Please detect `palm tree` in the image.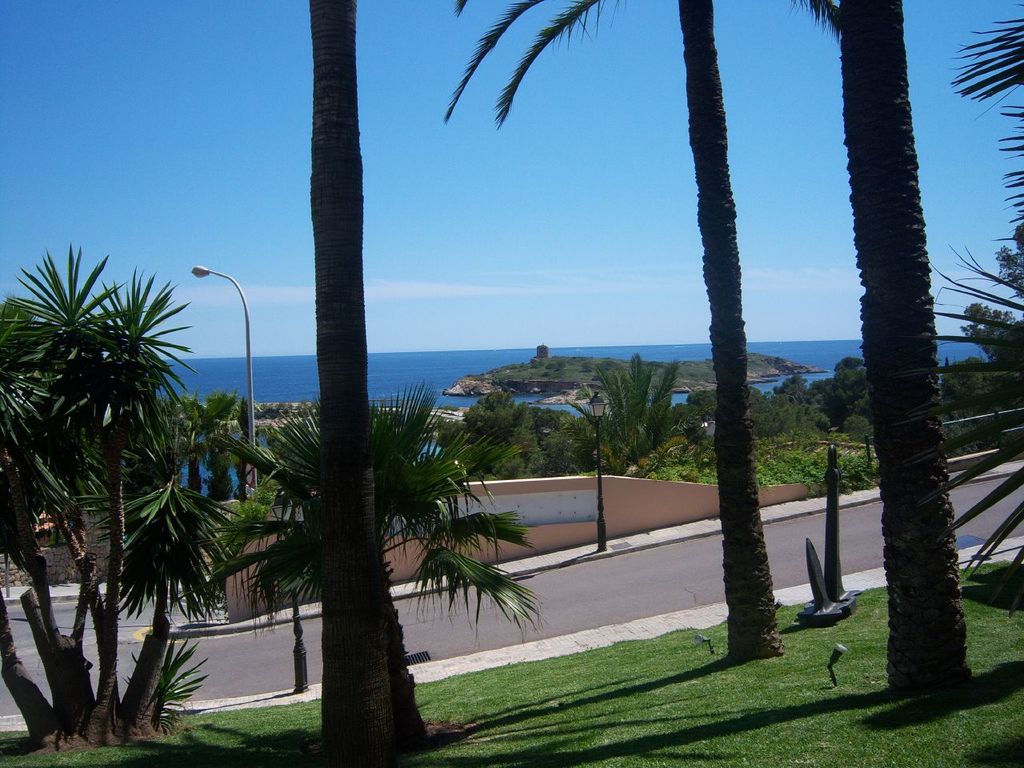
[309, 0, 442, 757].
